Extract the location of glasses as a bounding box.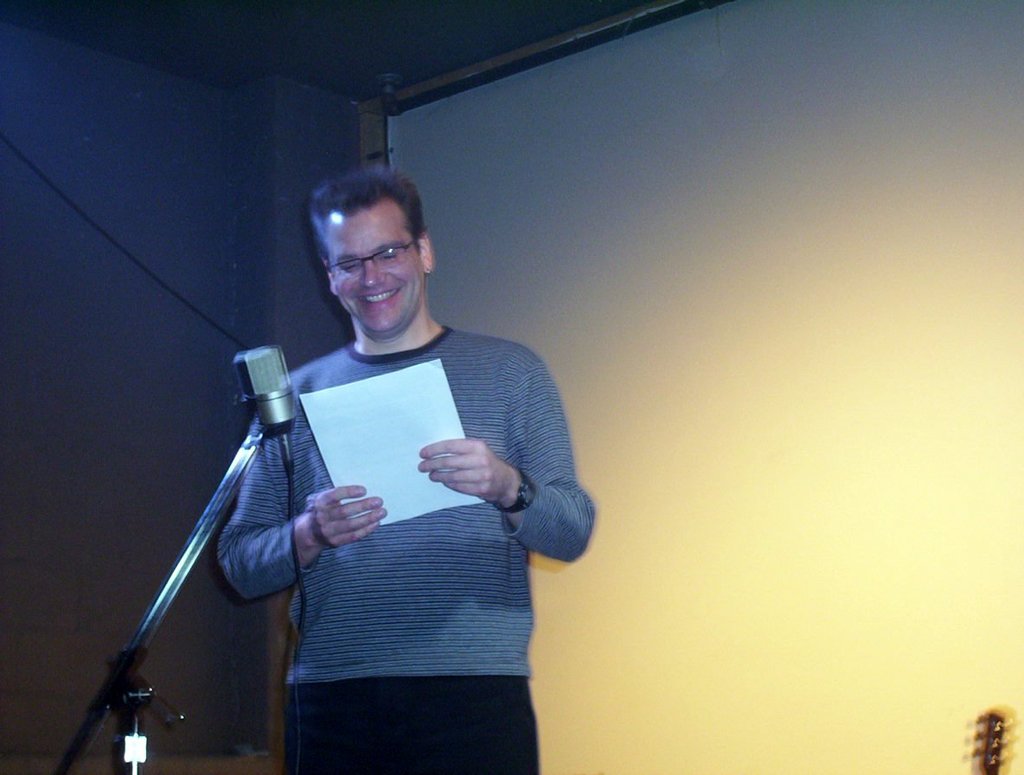
Rect(322, 239, 411, 286).
